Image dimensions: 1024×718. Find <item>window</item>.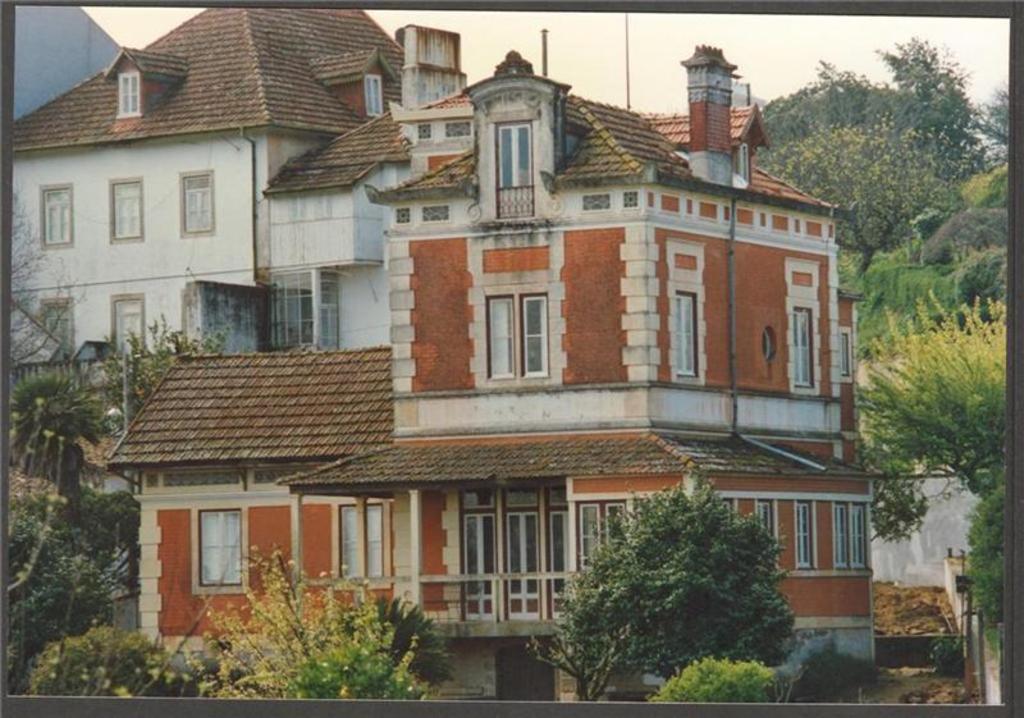
(x1=335, y1=503, x2=383, y2=589).
